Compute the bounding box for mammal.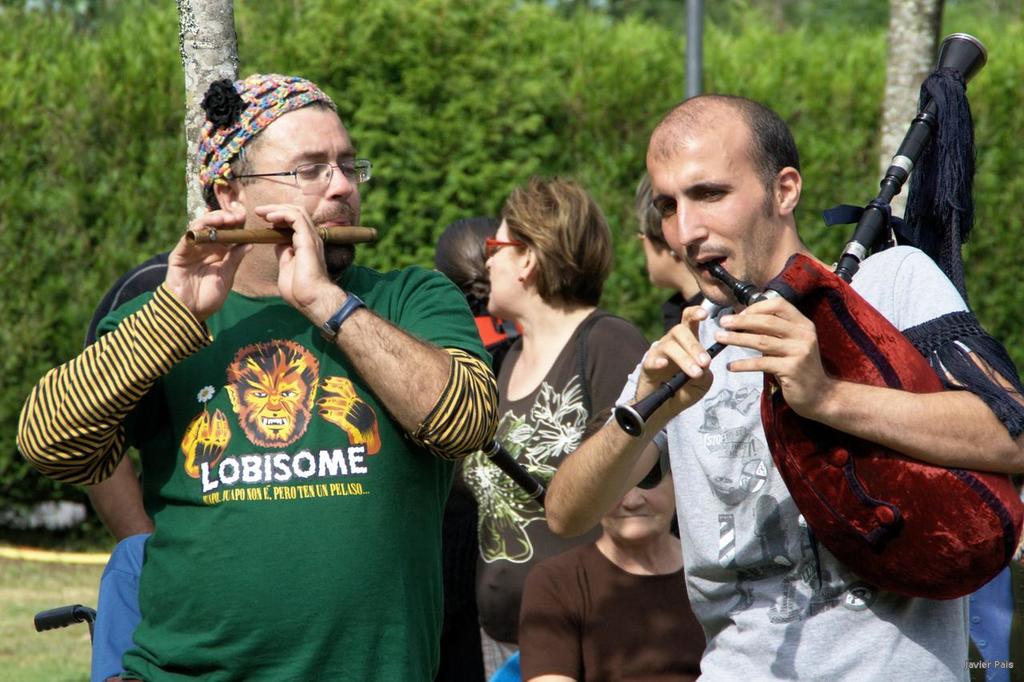
[433, 212, 514, 681].
